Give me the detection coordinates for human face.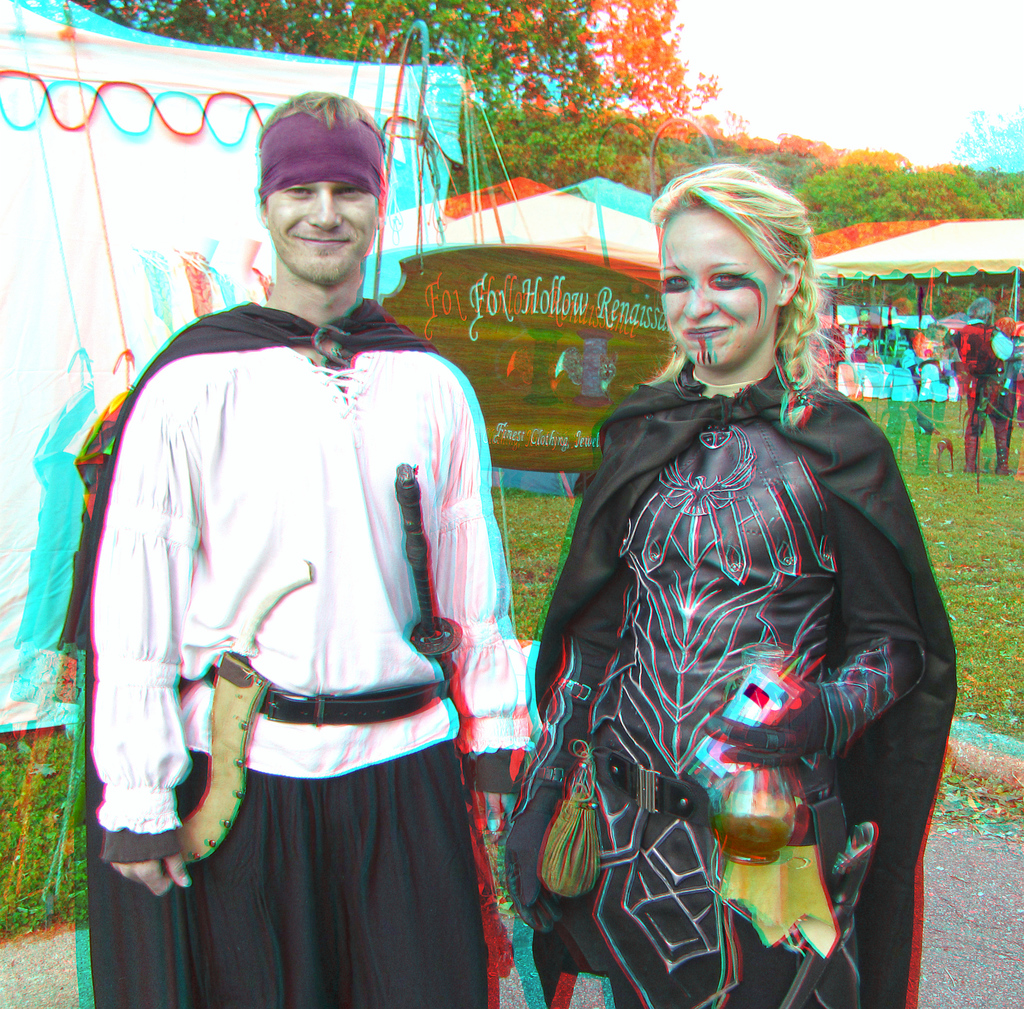
region(655, 210, 778, 367).
